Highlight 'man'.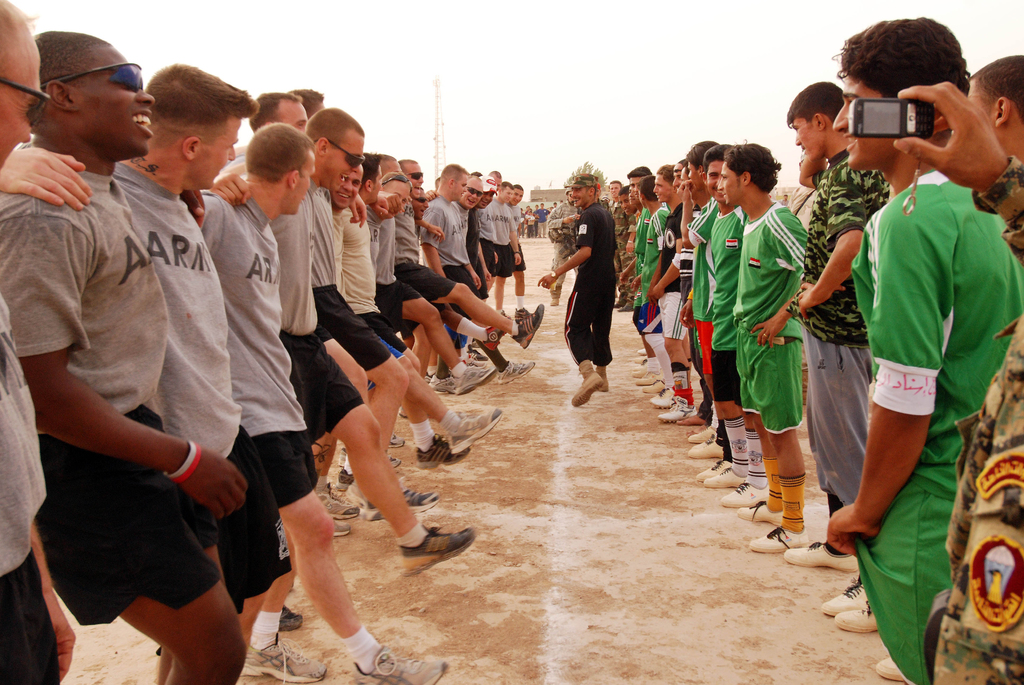
Highlighted region: (896,83,1023,684).
